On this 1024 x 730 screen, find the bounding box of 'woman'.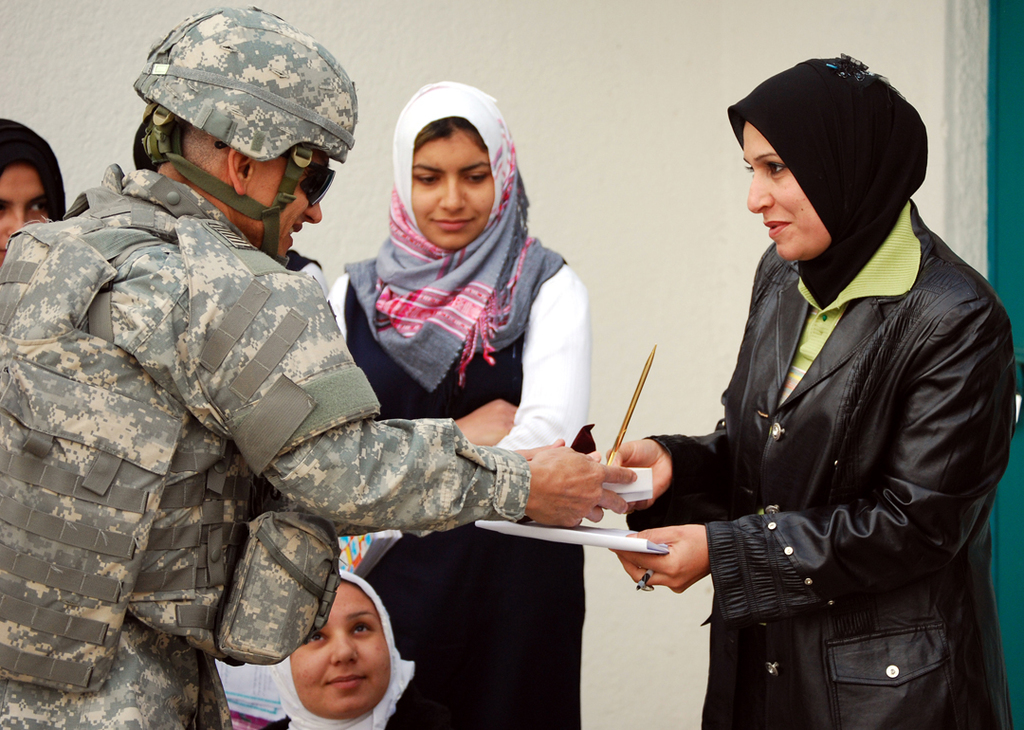
Bounding box: box=[263, 572, 451, 729].
